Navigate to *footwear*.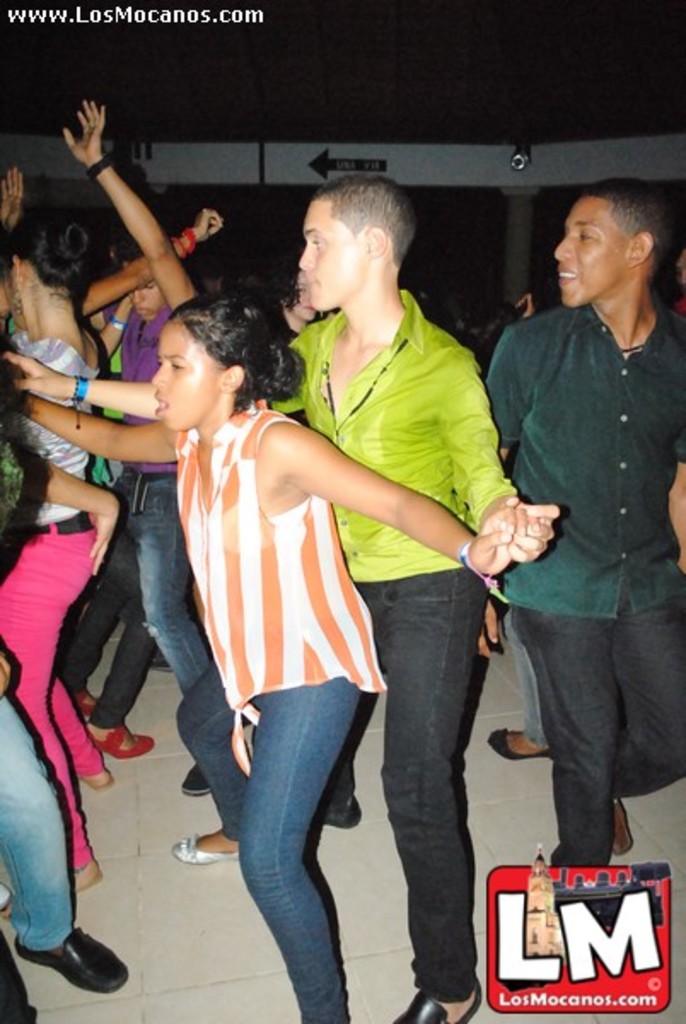
Navigation target: locate(15, 913, 106, 990).
